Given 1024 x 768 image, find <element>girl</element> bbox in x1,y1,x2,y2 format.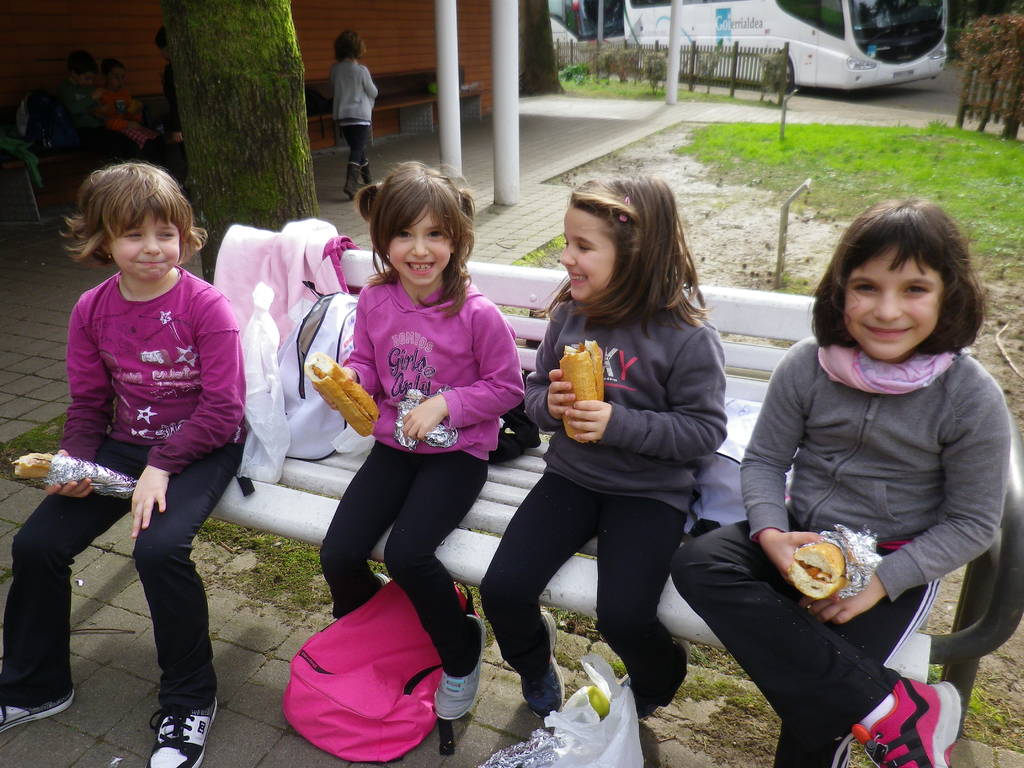
0,163,248,767.
